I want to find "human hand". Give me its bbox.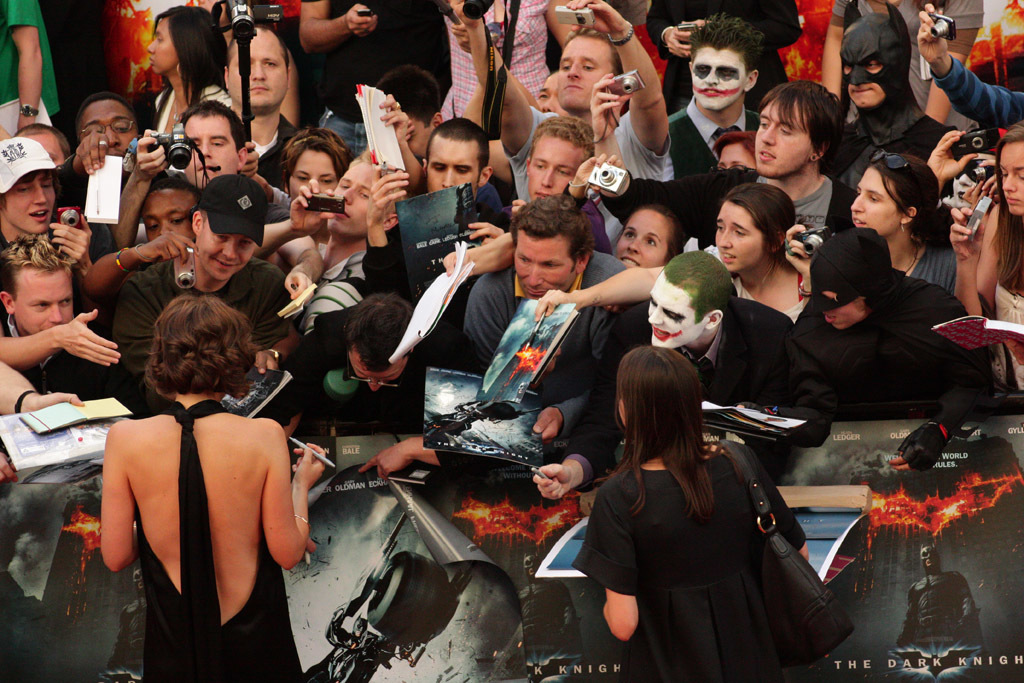
rect(132, 230, 197, 266).
